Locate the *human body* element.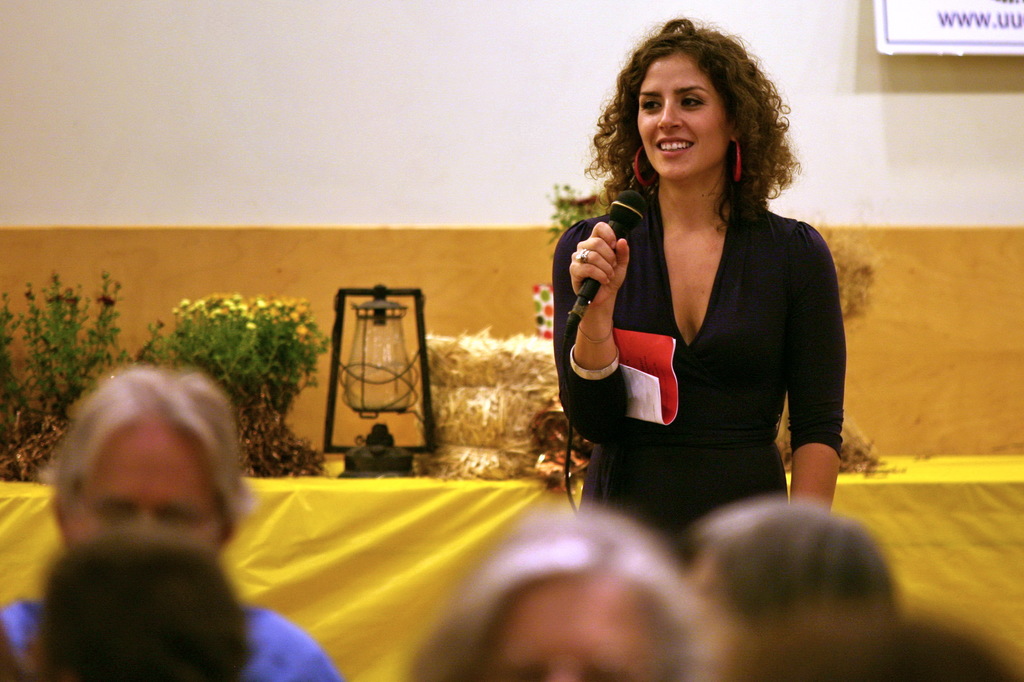
Element bbox: pyautogui.locateOnScreen(569, 69, 847, 567).
